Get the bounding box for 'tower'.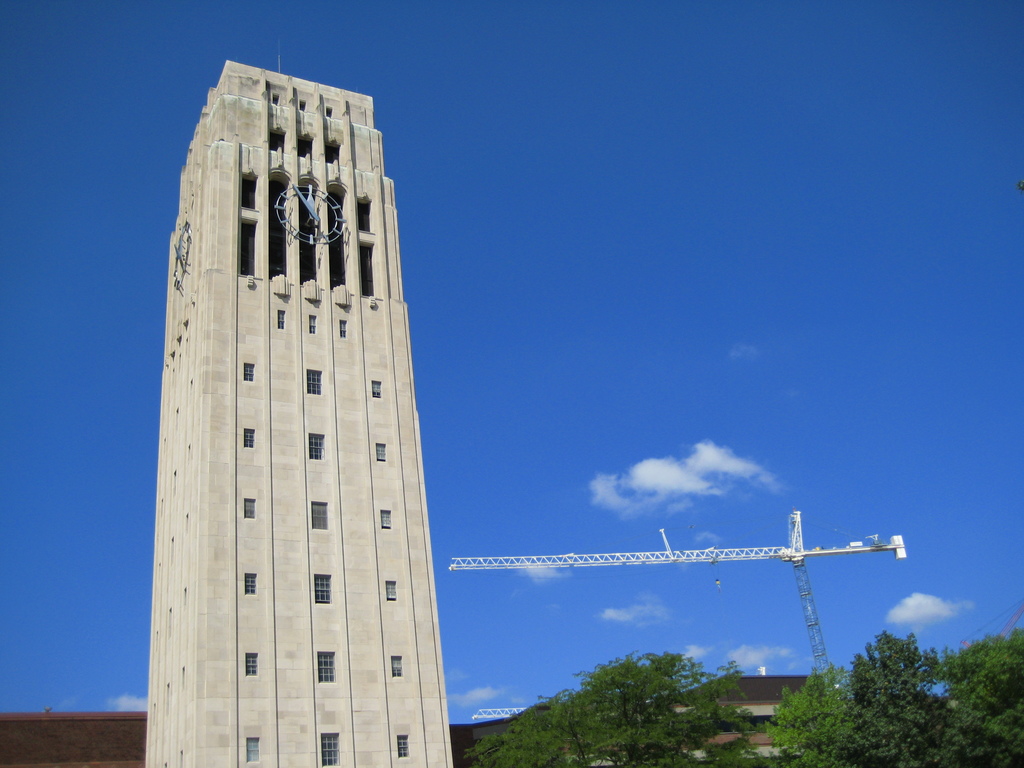
bbox=(130, 29, 458, 735).
